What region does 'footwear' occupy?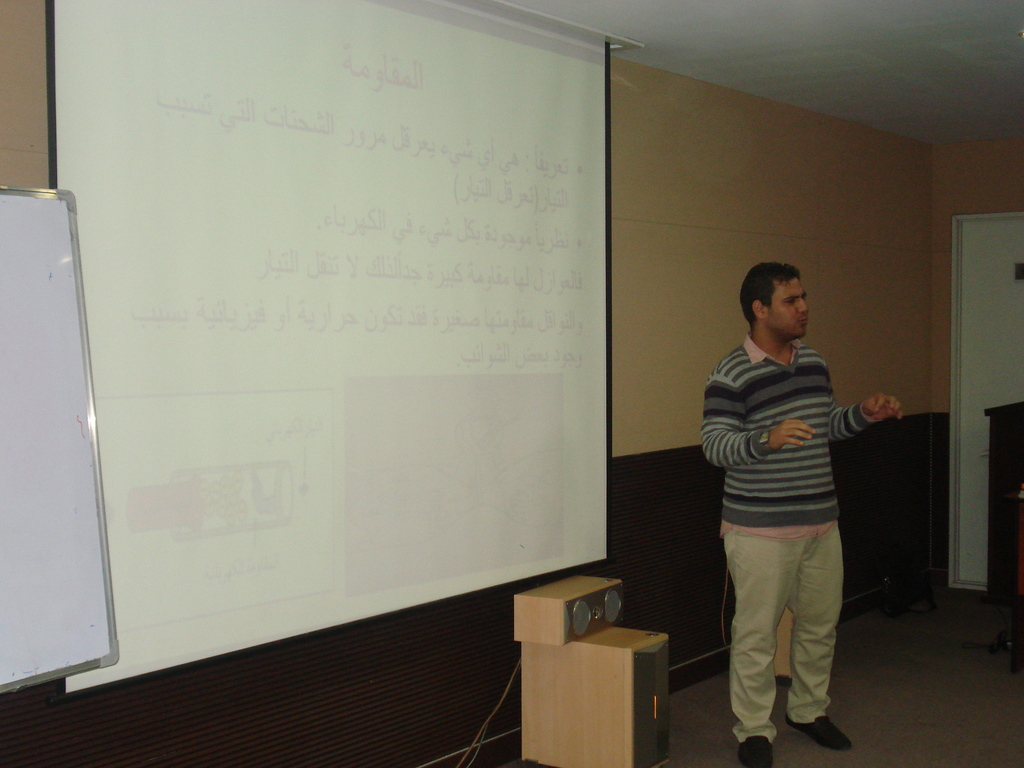
bbox(731, 735, 777, 767).
